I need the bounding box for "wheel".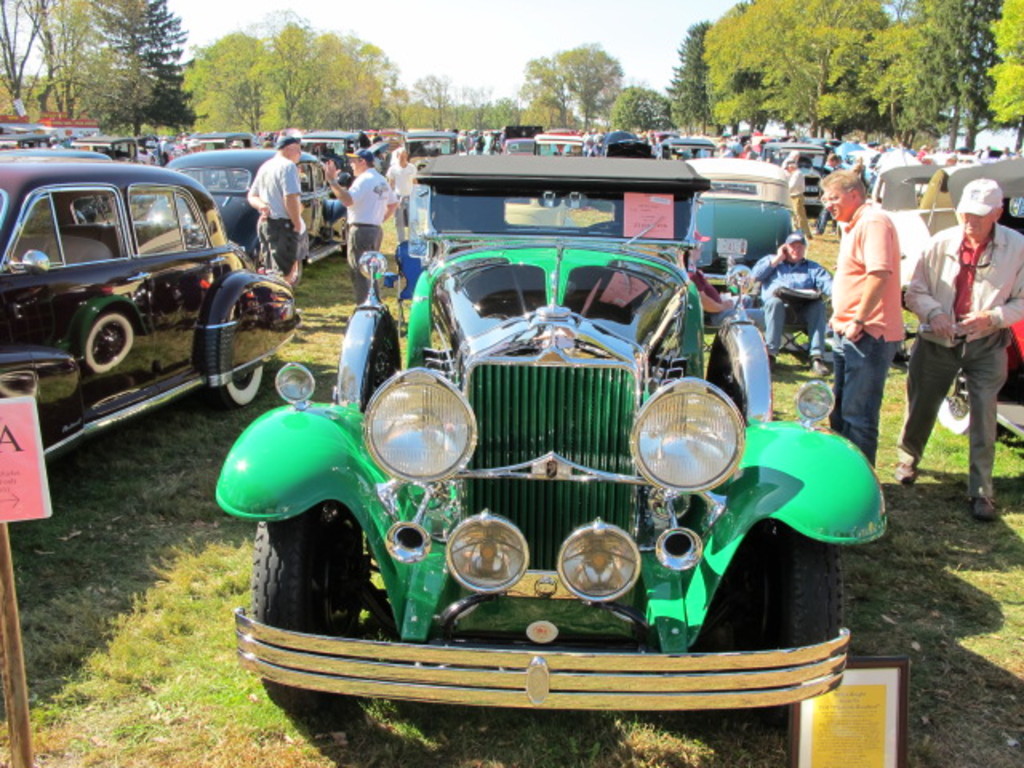
Here it is: {"x1": 939, "y1": 365, "x2": 970, "y2": 430}.
